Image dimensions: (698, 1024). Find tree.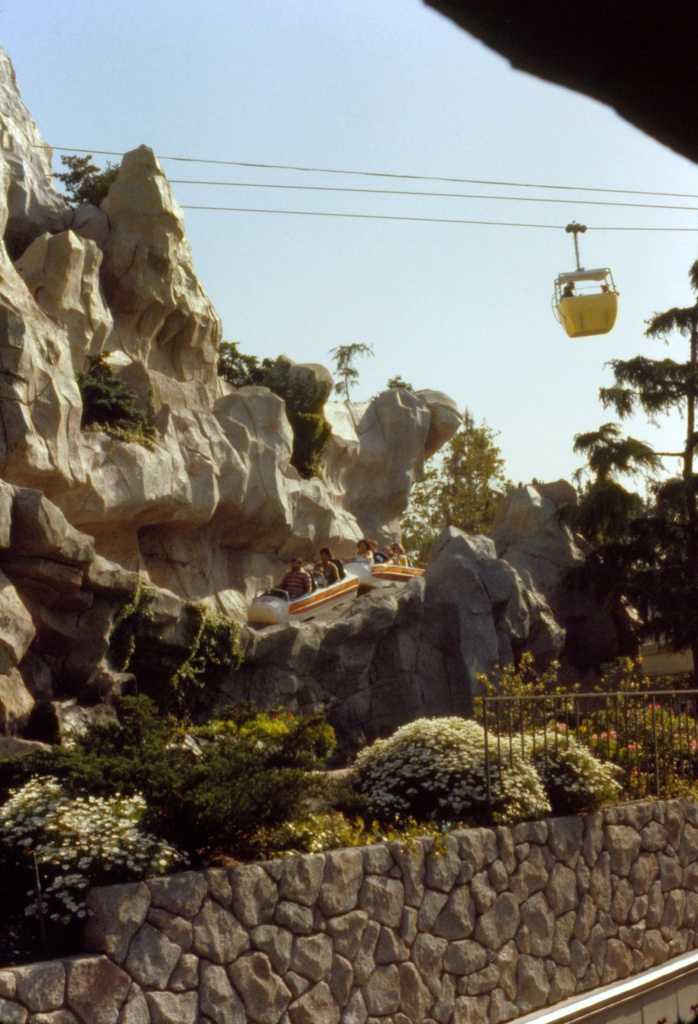
{"x1": 546, "y1": 263, "x2": 697, "y2": 673}.
